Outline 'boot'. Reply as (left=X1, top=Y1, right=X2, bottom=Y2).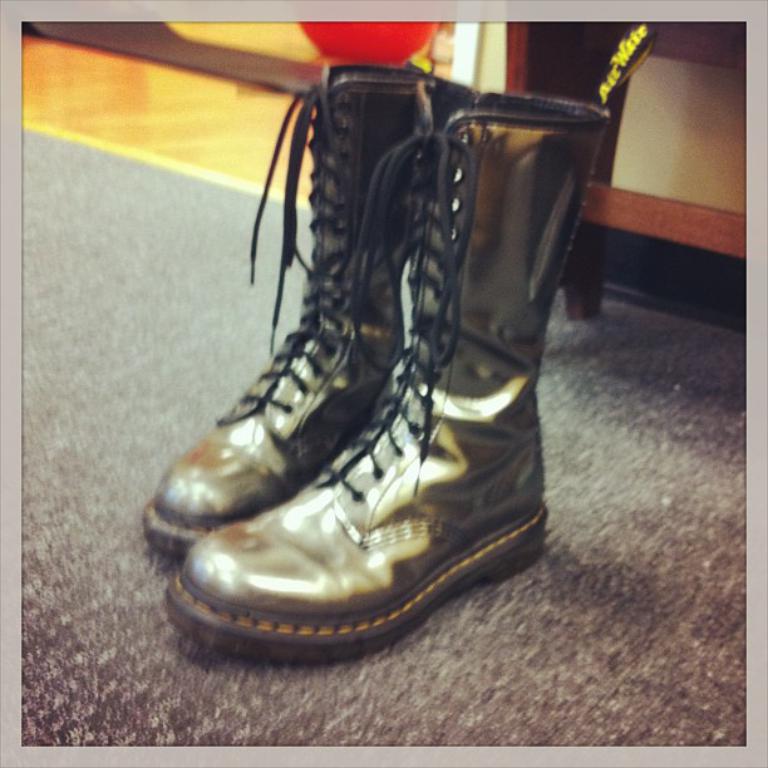
(left=136, top=64, right=486, bottom=562).
